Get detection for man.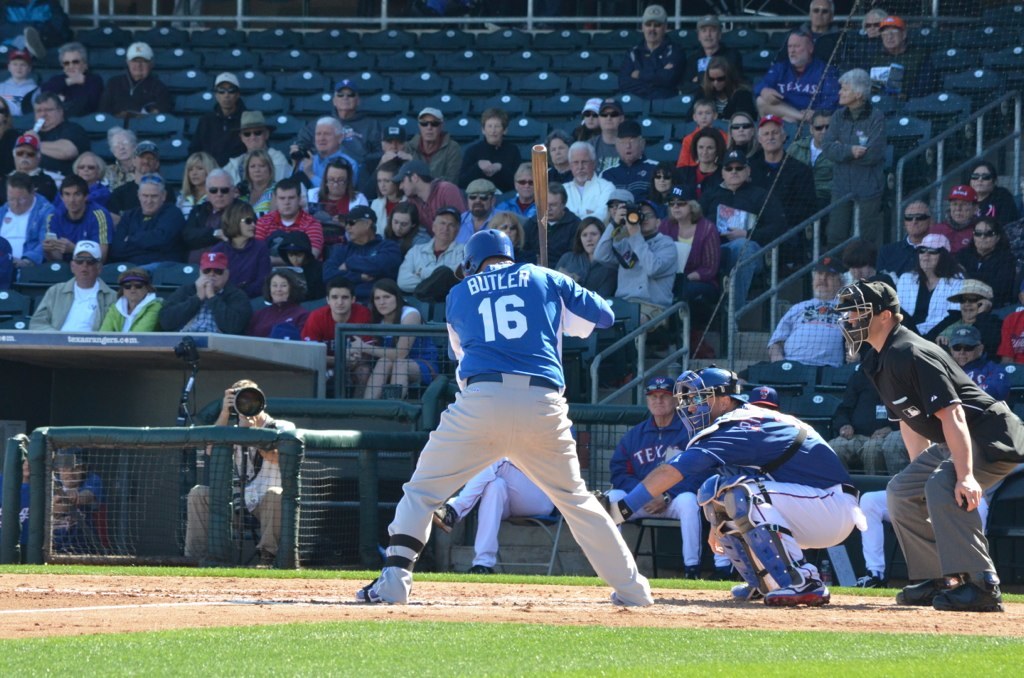
Detection: (x1=803, y1=0, x2=842, y2=40).
